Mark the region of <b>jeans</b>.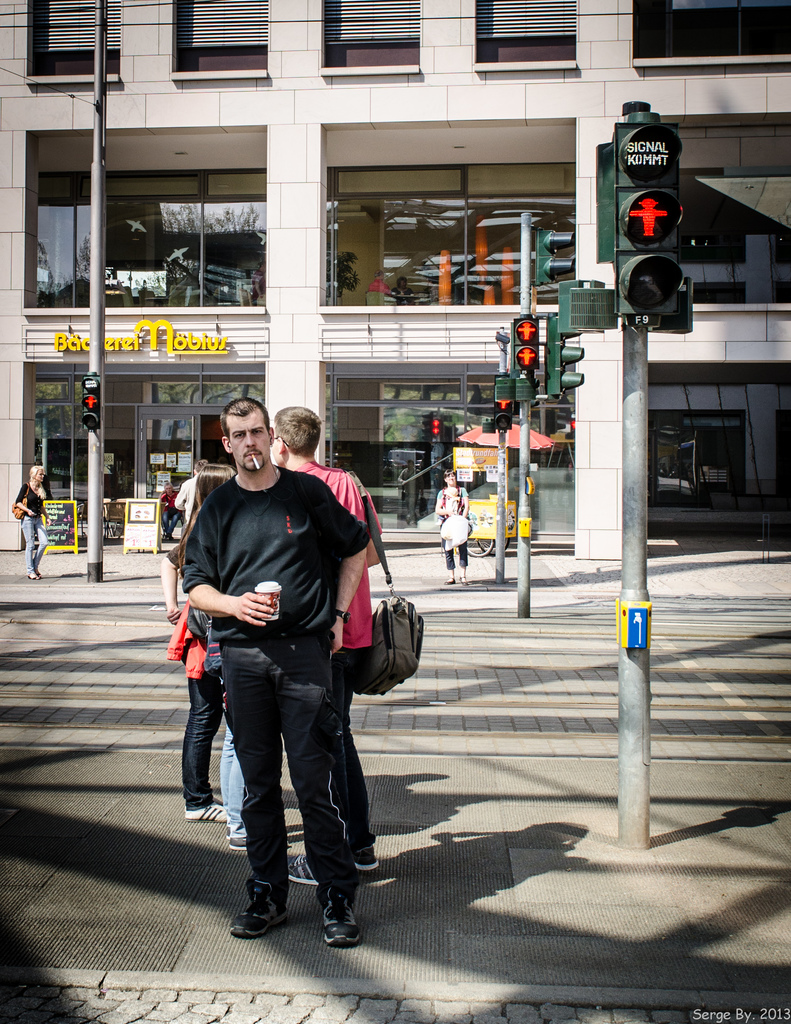
Region: l=218, t=724, r=243, b=838.
